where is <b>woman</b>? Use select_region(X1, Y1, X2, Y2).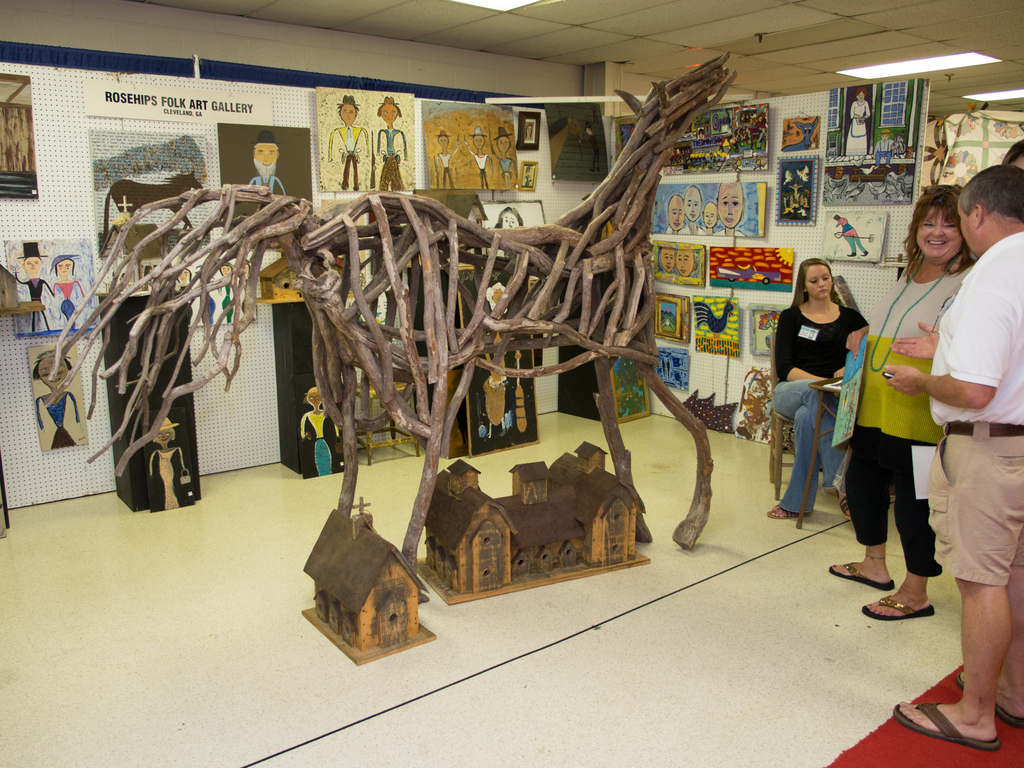
select_region(780, 252, 880, 543).
